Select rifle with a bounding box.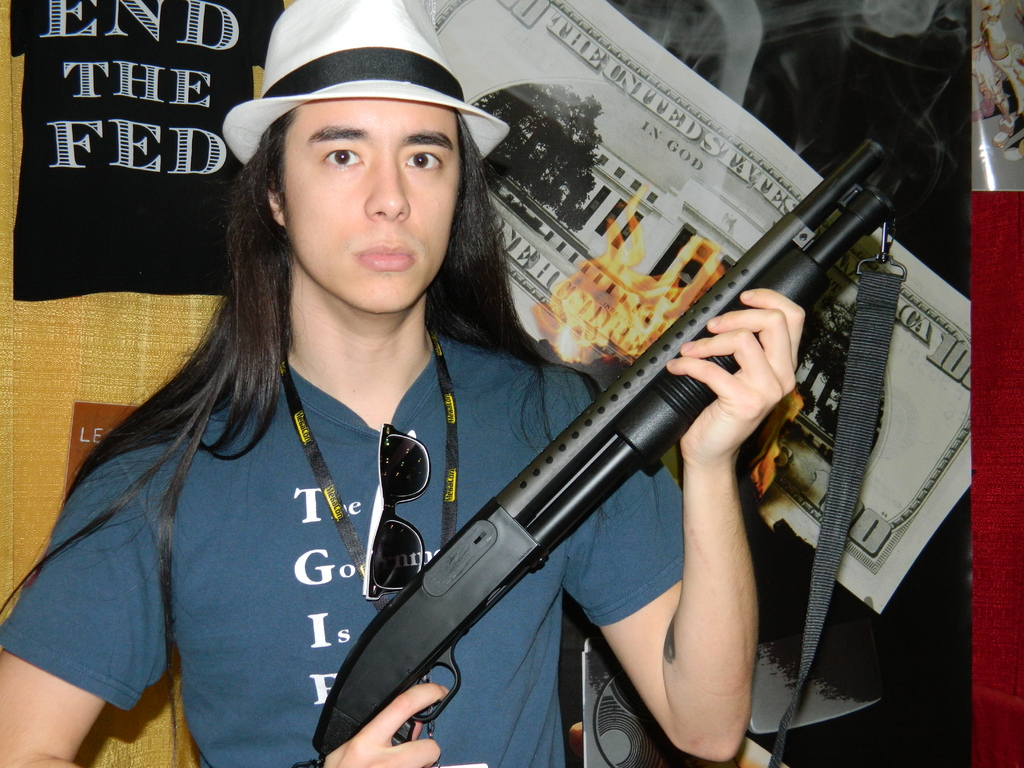
select_region(303, 137, 890, 756).
